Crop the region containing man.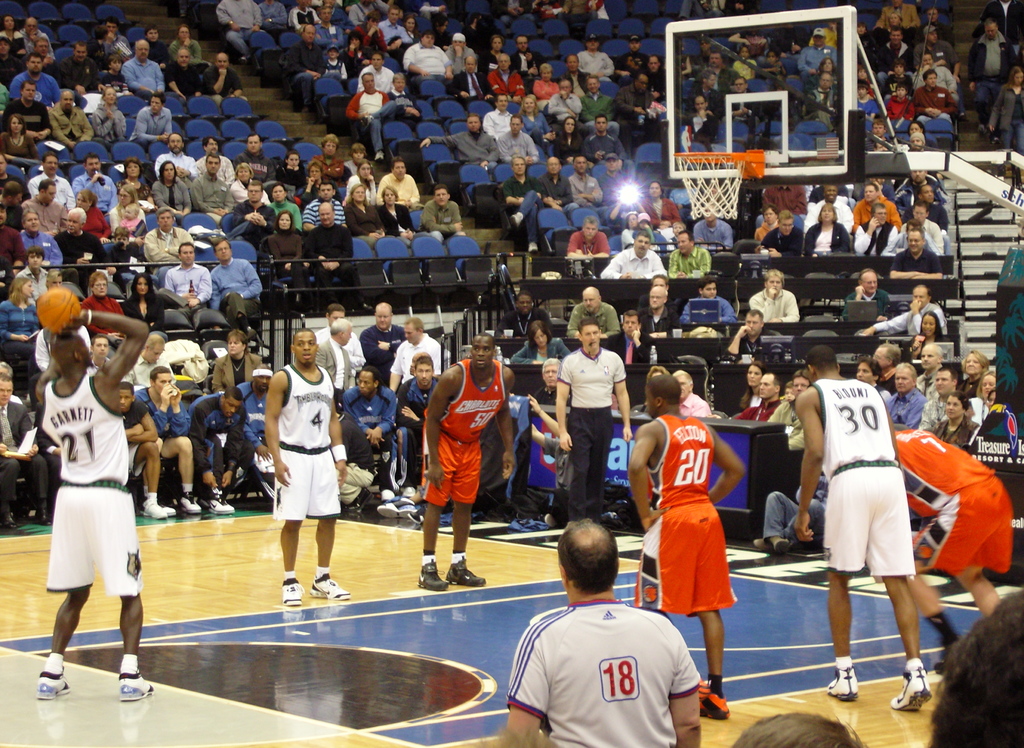
Crop region: [689,200,737,243].
